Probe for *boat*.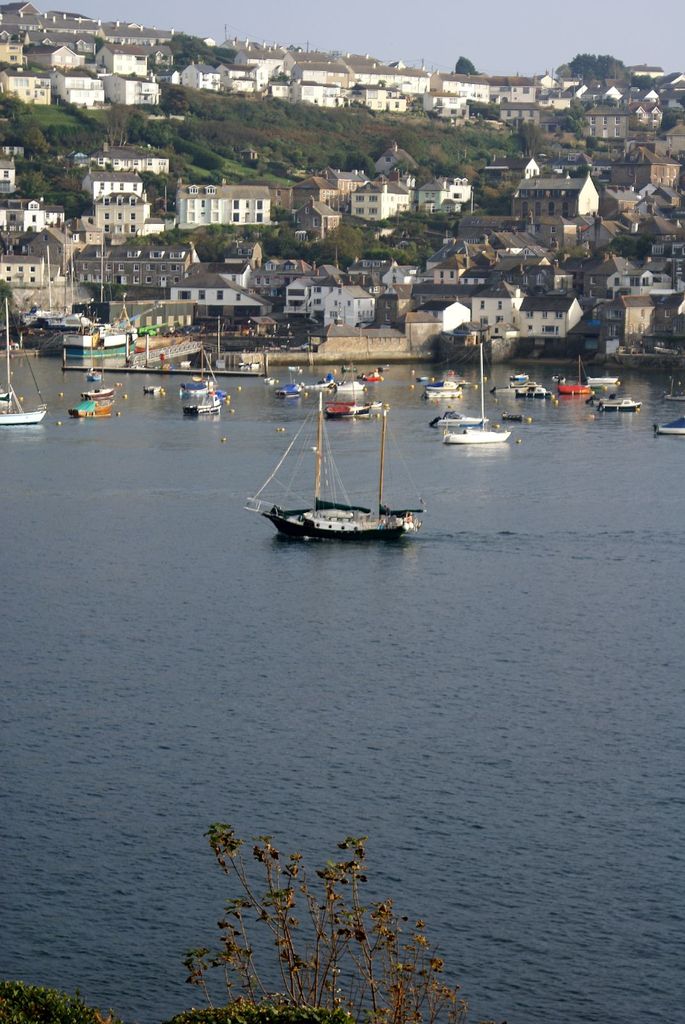
Probe result: box=[249, 370, 441, 552].
